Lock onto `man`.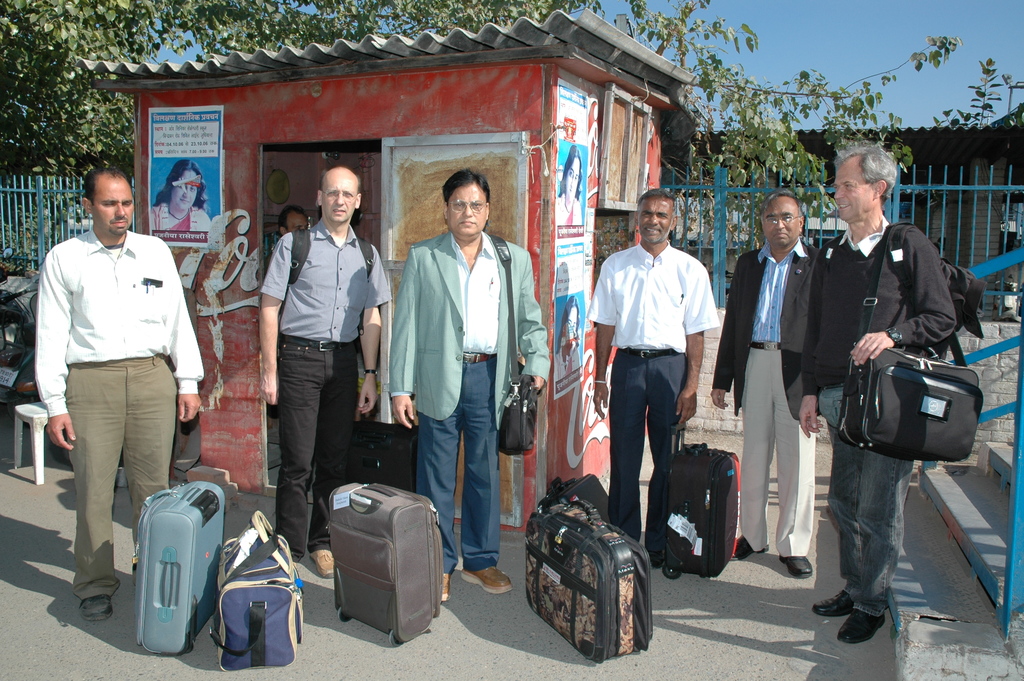
Locked: bbox=(804, 140, 959, 635).
